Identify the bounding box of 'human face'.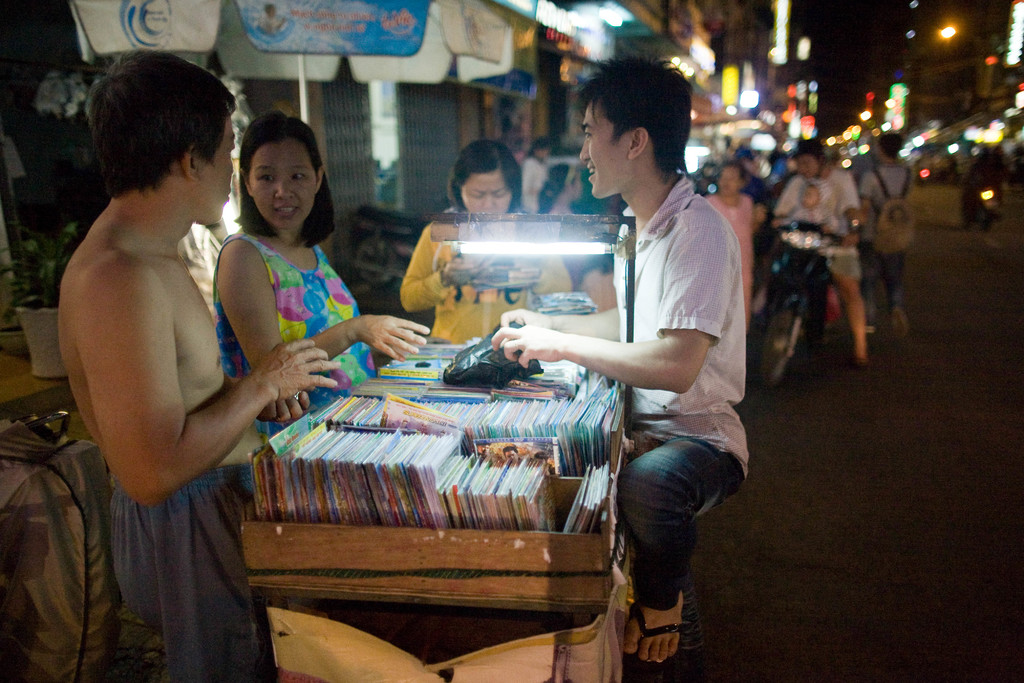
box=[460, 169, 514, 217].
